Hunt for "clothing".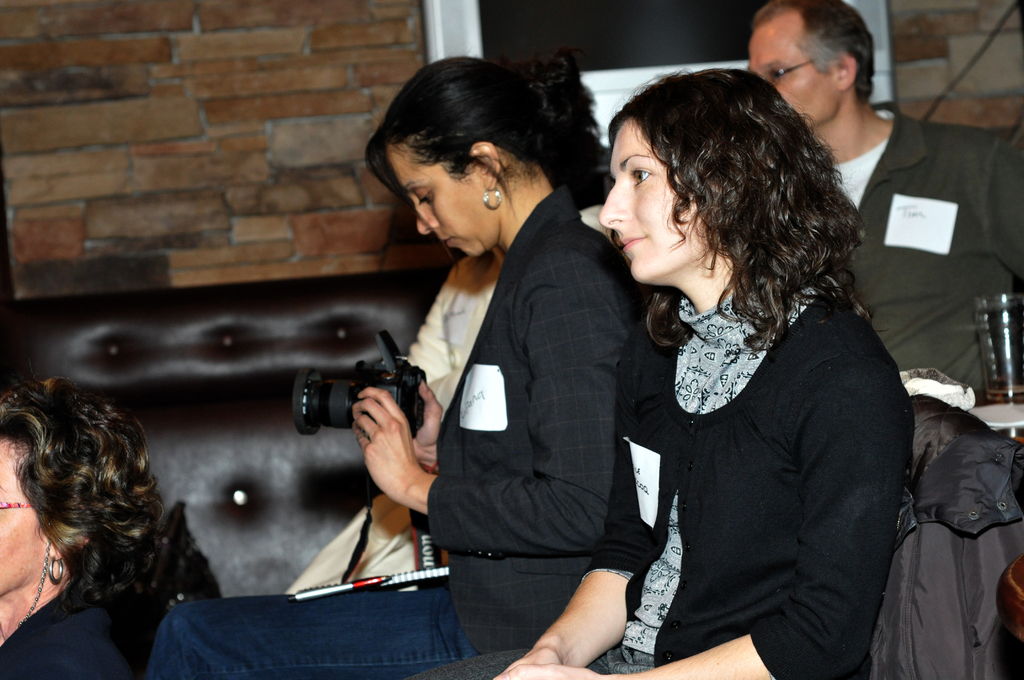
Hunted down at [x1=803, y1=105, x2=1023, y2=679].
